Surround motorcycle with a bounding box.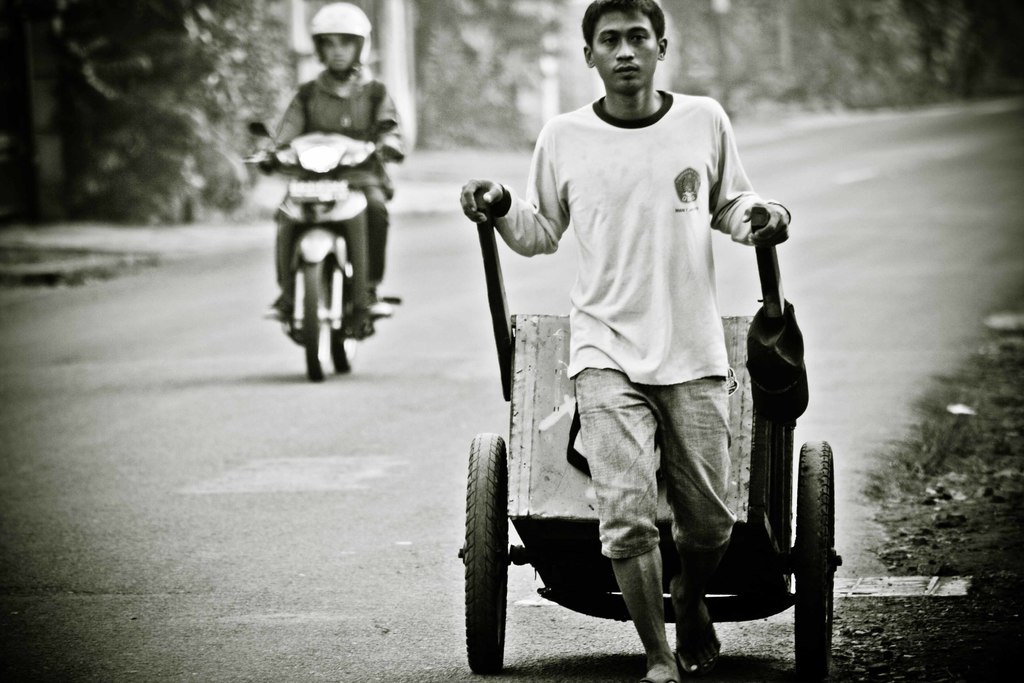
bbox=(254, 136, 399, 389).
